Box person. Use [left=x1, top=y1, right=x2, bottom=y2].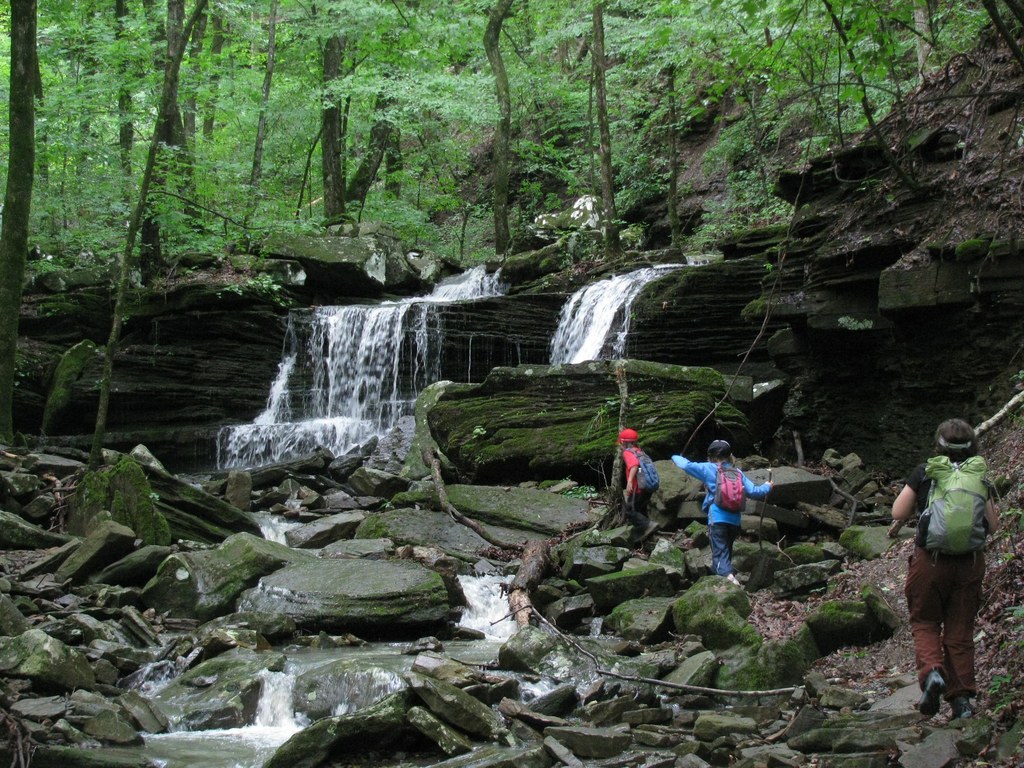
[left=610, top=424, right=656, bottom=547].
